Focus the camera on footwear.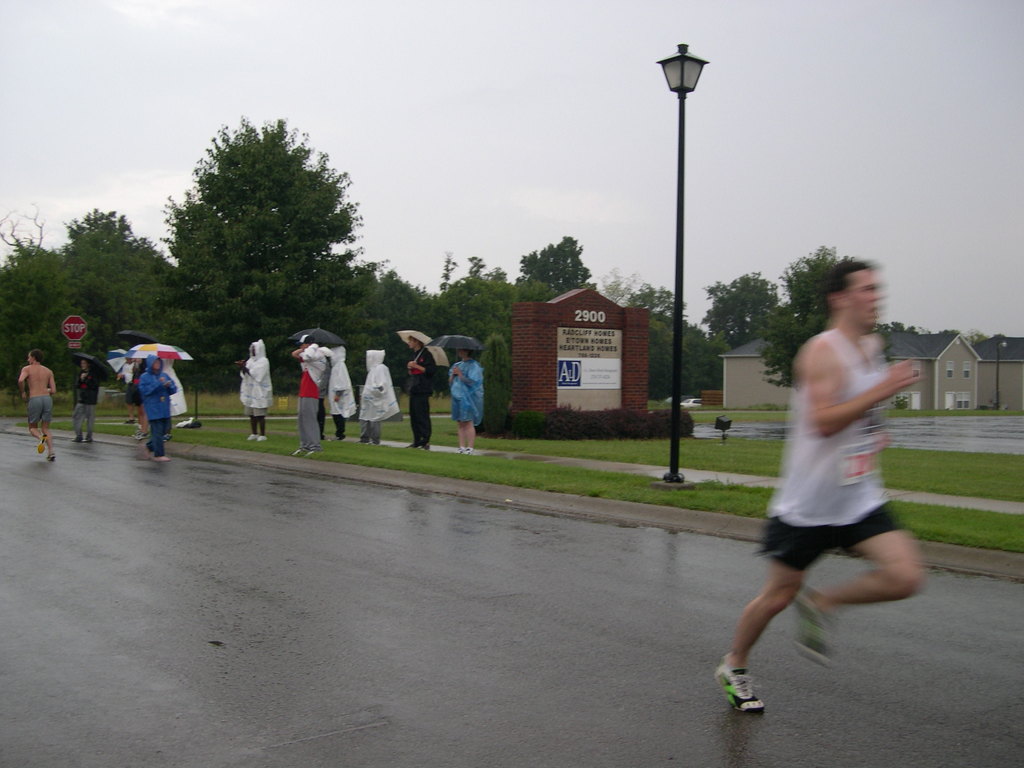
Focus region: bbox(245, 430, 260, 444).
